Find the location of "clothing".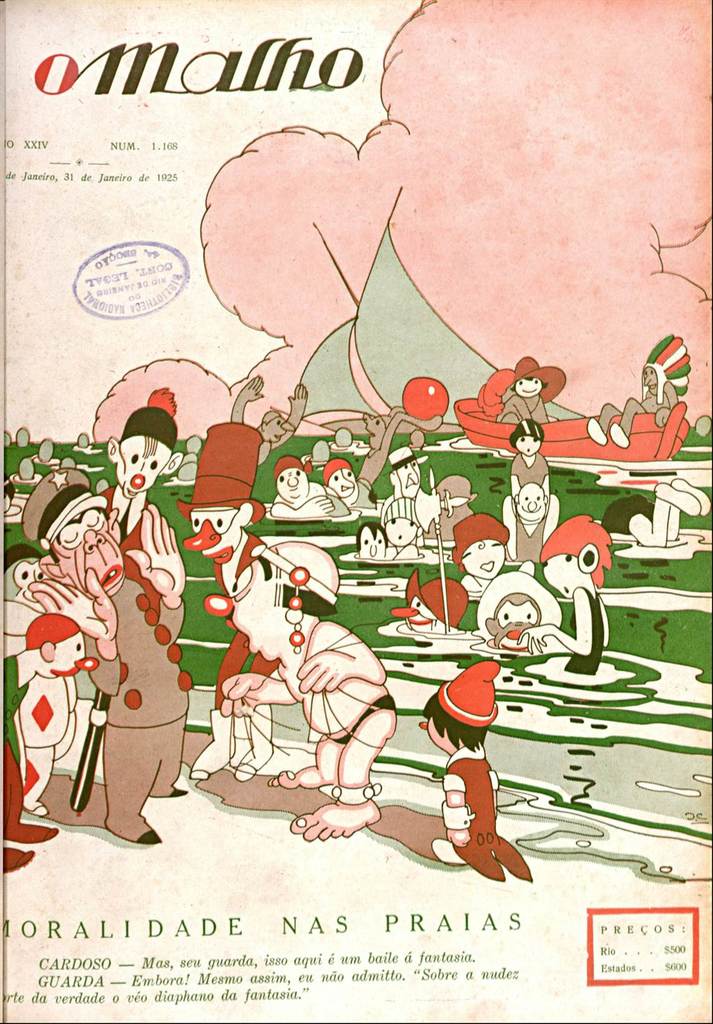
Location: <region>0, 657, 28, 820</region>.
